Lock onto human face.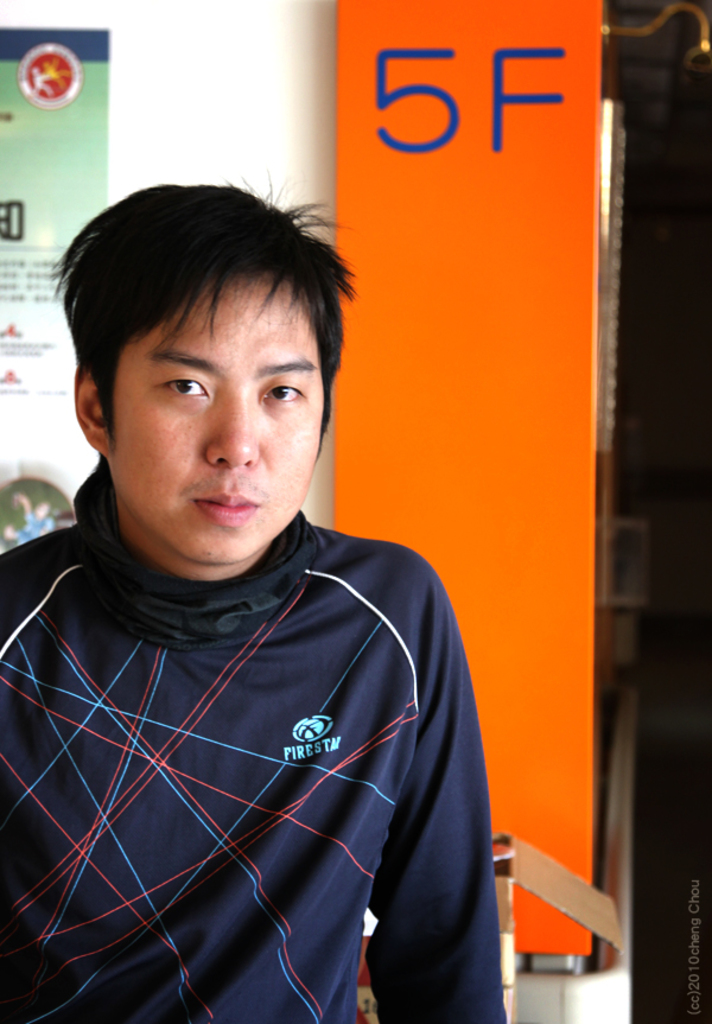
Locked: bbox=(115, 286, 328, 568).
